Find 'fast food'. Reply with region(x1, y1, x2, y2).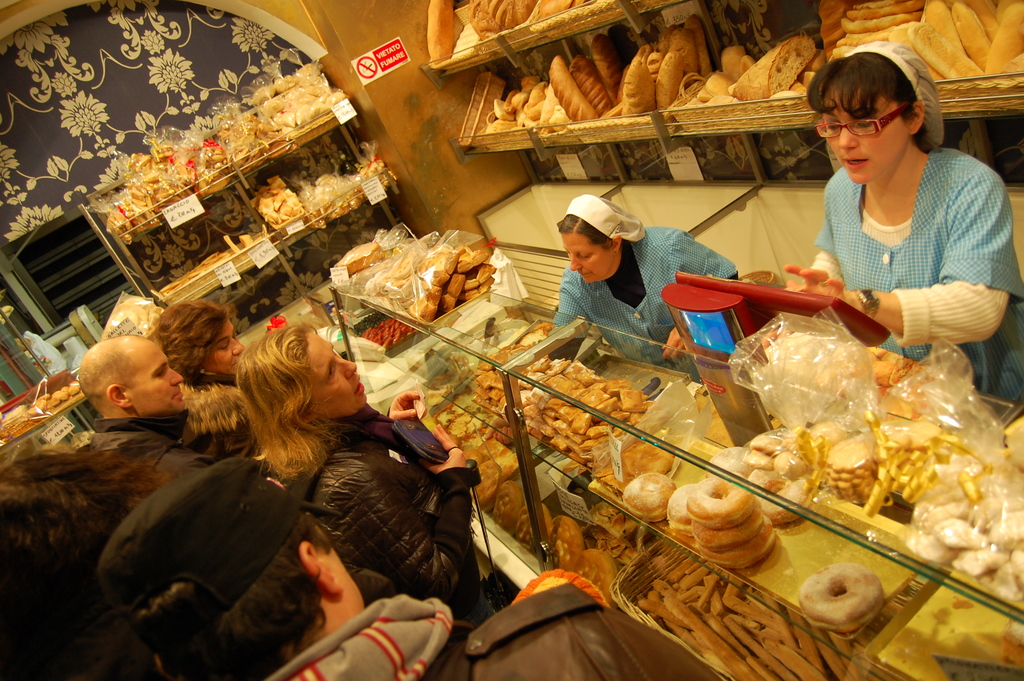
region(680, 11, 714, 79).
